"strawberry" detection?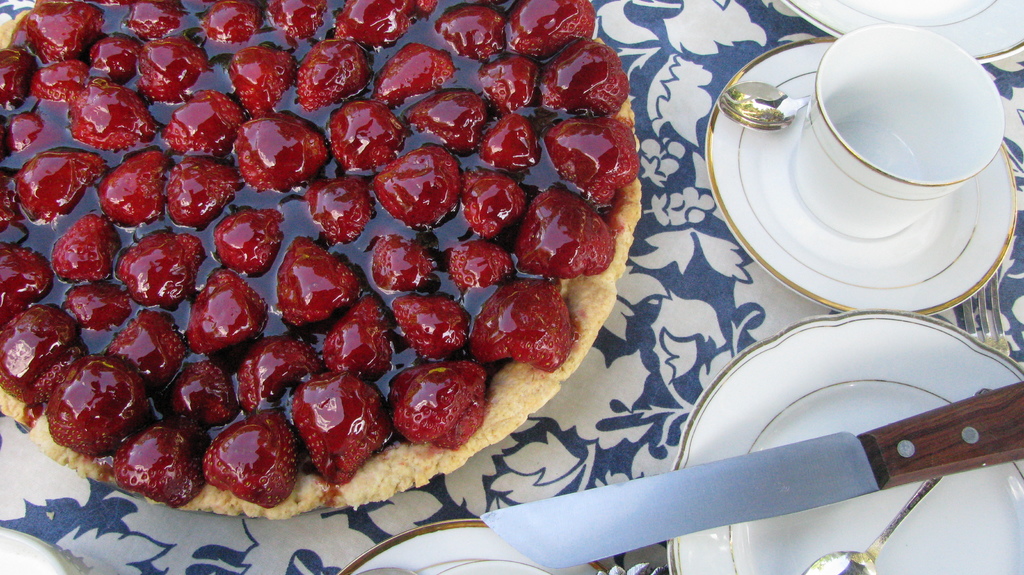
(18,150,102,229)
